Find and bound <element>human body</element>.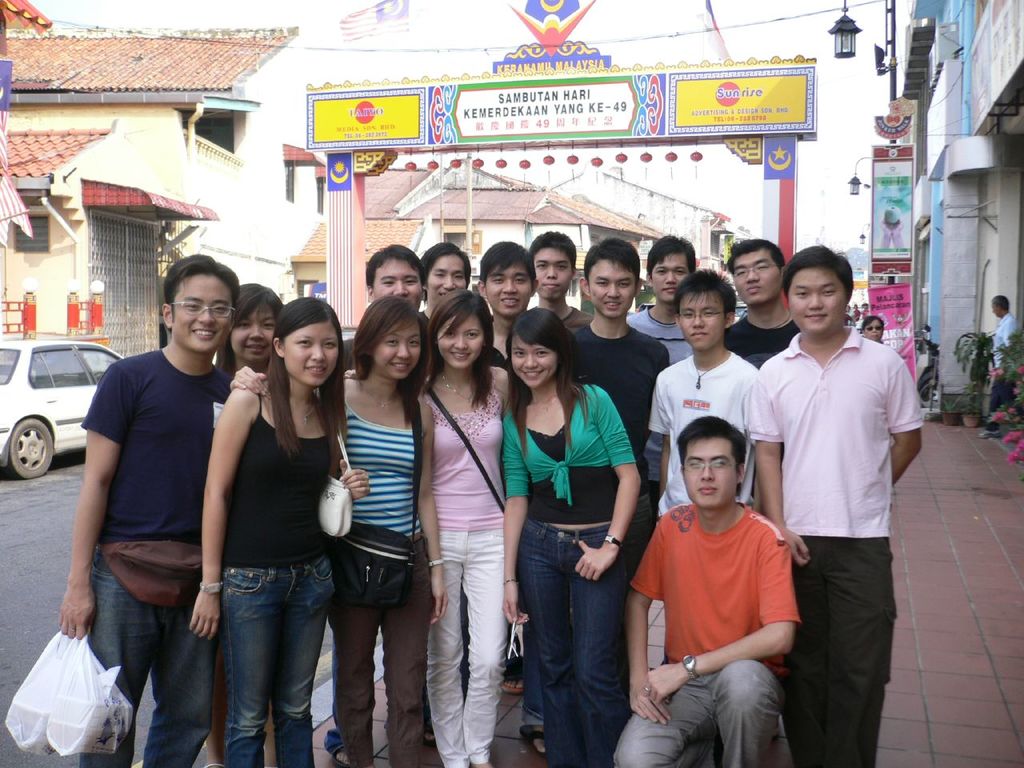
Bound: (620, 427, 806, 759).
